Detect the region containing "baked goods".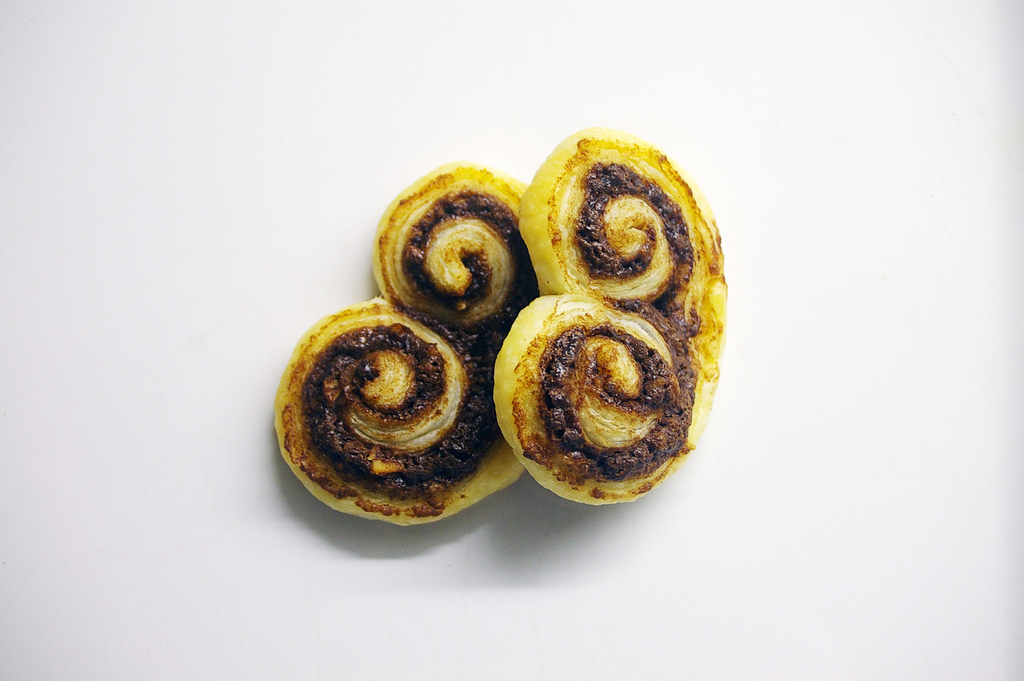
Rect(273, 165, 529, 525).
